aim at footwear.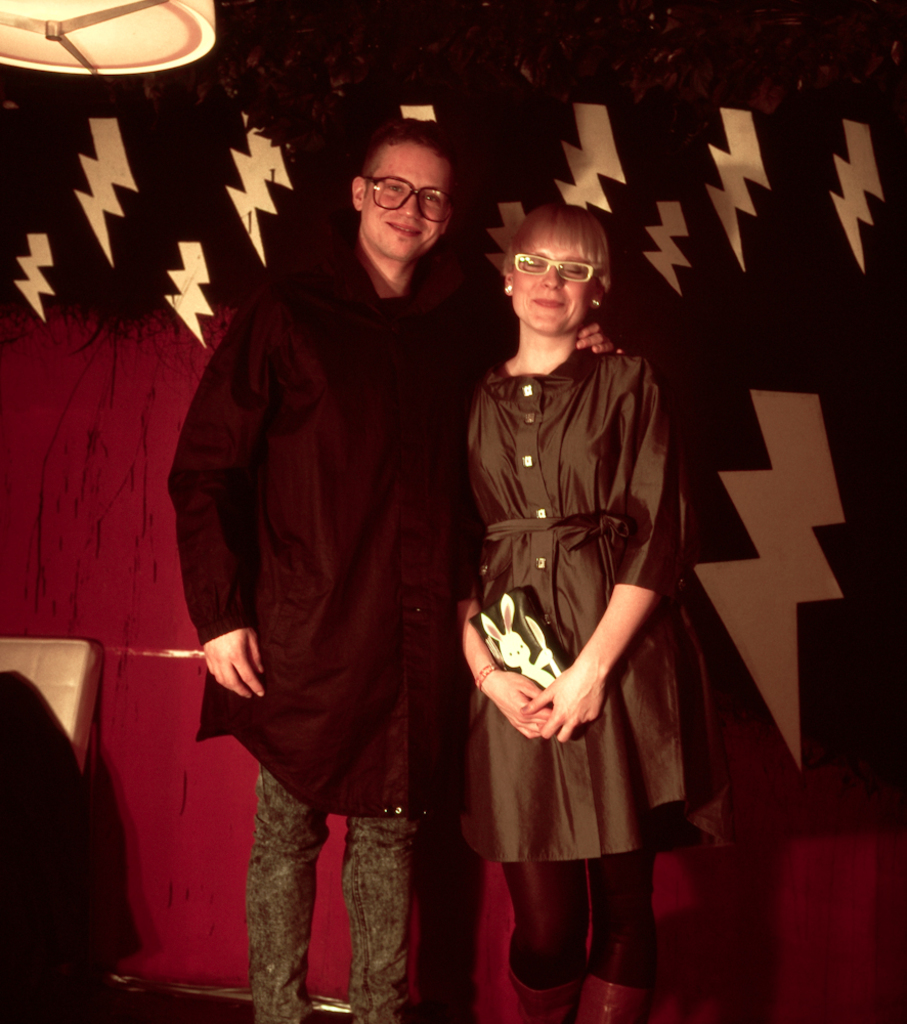
Aimed at [x1=510, y1=974, x2=592, y2=1023].
